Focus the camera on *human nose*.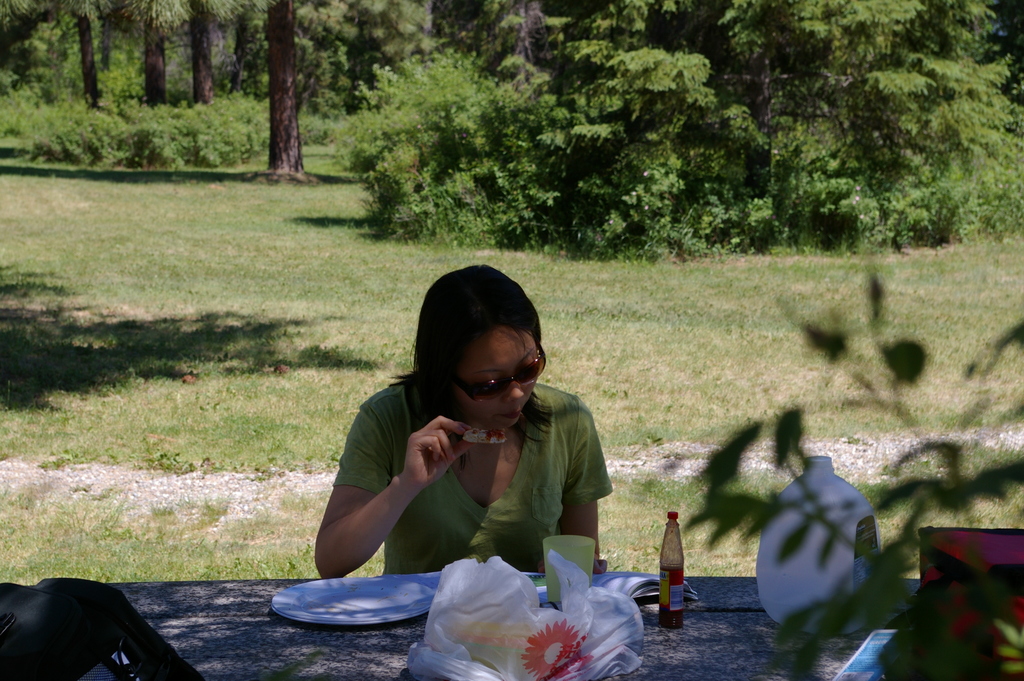
Focus region: pyautogui.locateOnScreen(502, 375, 525, 404).
